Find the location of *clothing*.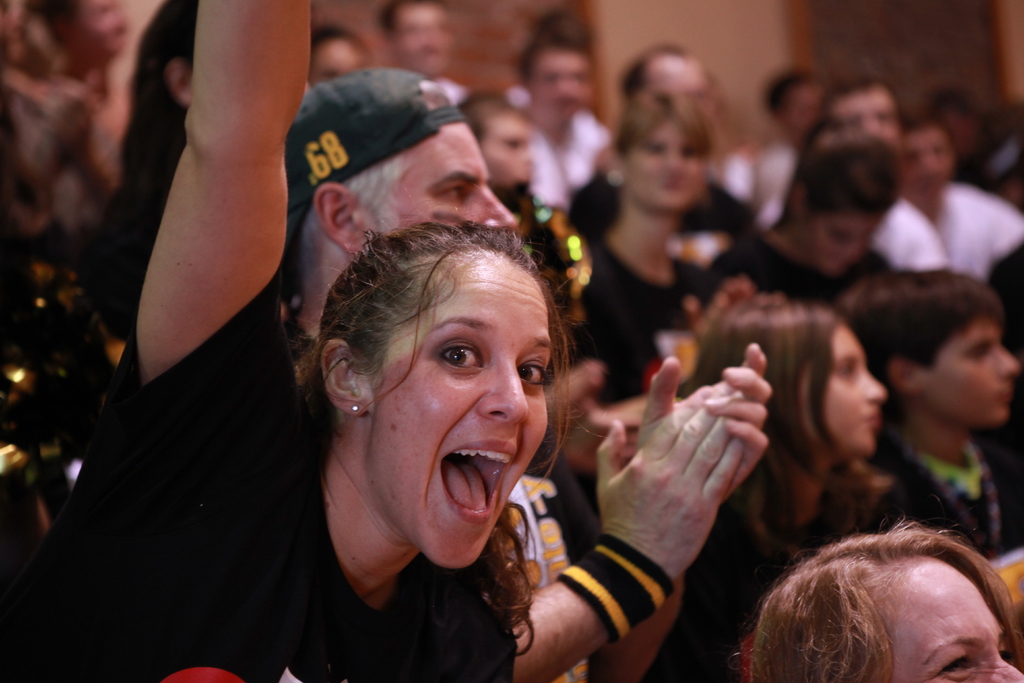
Location: 292, 74, 468, 190.
